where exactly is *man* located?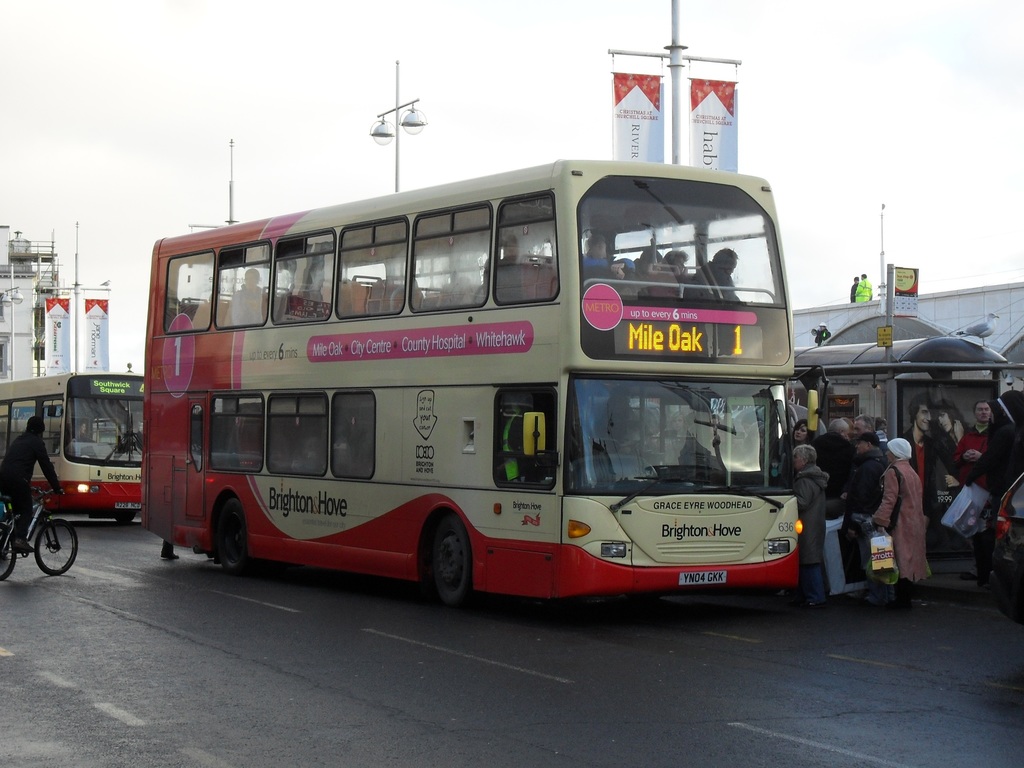
Its bounding box is select_region(854, 415, 882, 436).
